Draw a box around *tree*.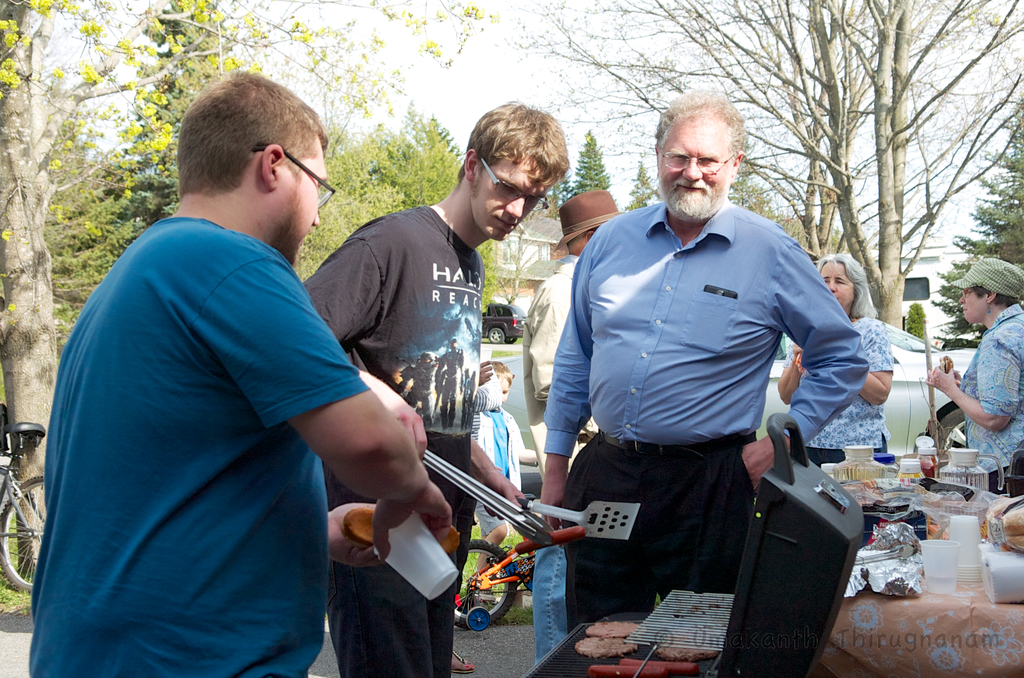
<region>730, 147, 781, 223</region>.
